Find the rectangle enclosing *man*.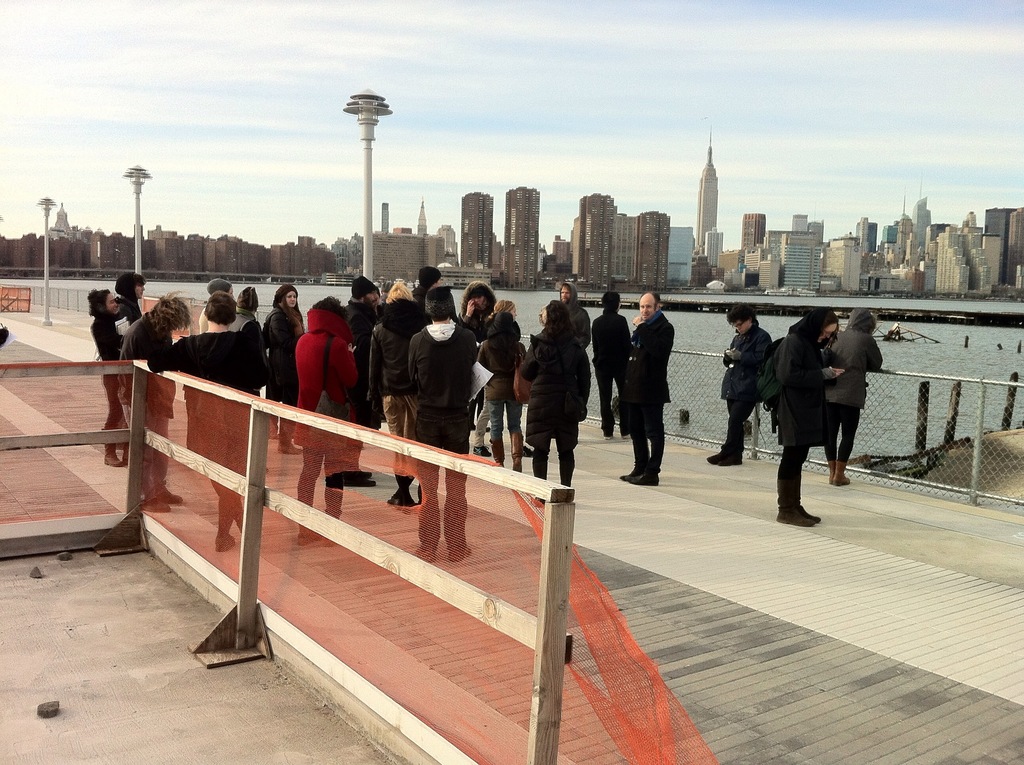
pyautogui.locateOnScreen(333, 271, 392, 489).
